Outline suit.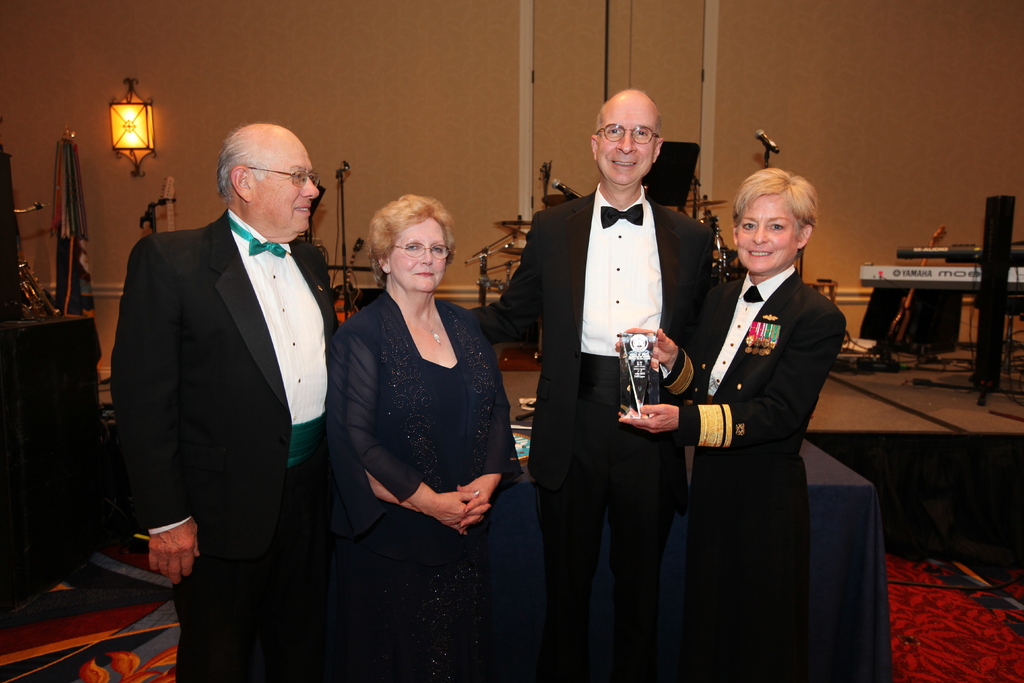
Outline: x1=515 y1=99 x2=709 y2=650.
